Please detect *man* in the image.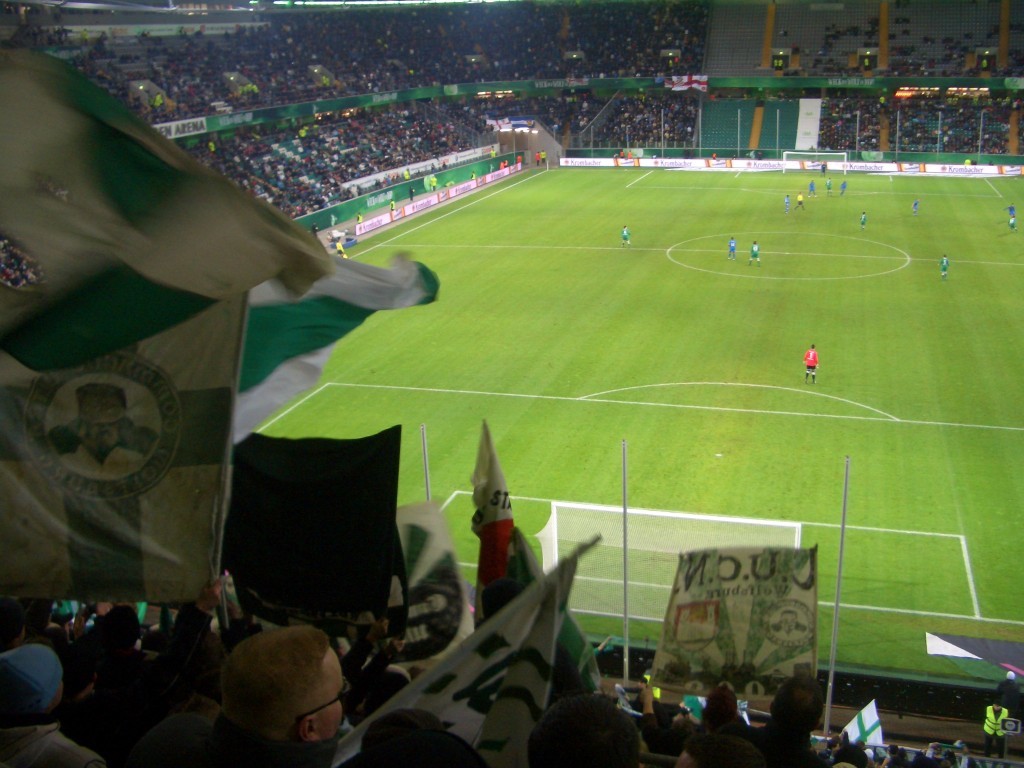
{"x1": 513, "y1": 152, "x2": 522, "y2": 171}.
